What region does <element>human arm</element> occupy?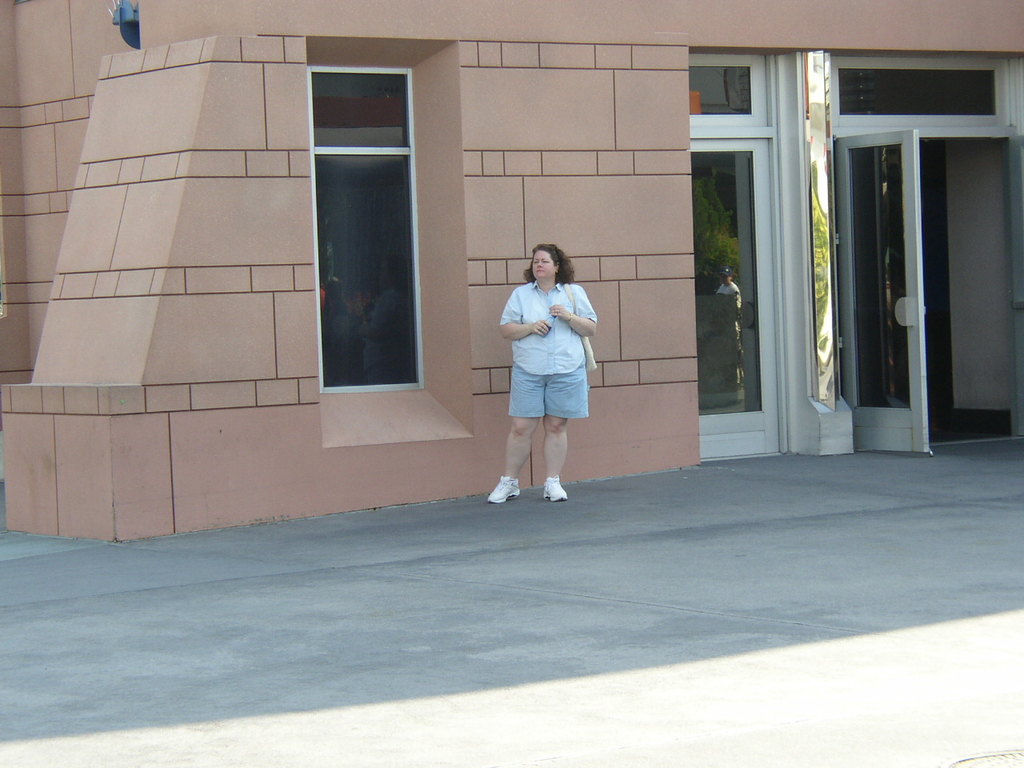
{"x1": 548, "y1": 281, "x2": 595, "y2": 341}.
